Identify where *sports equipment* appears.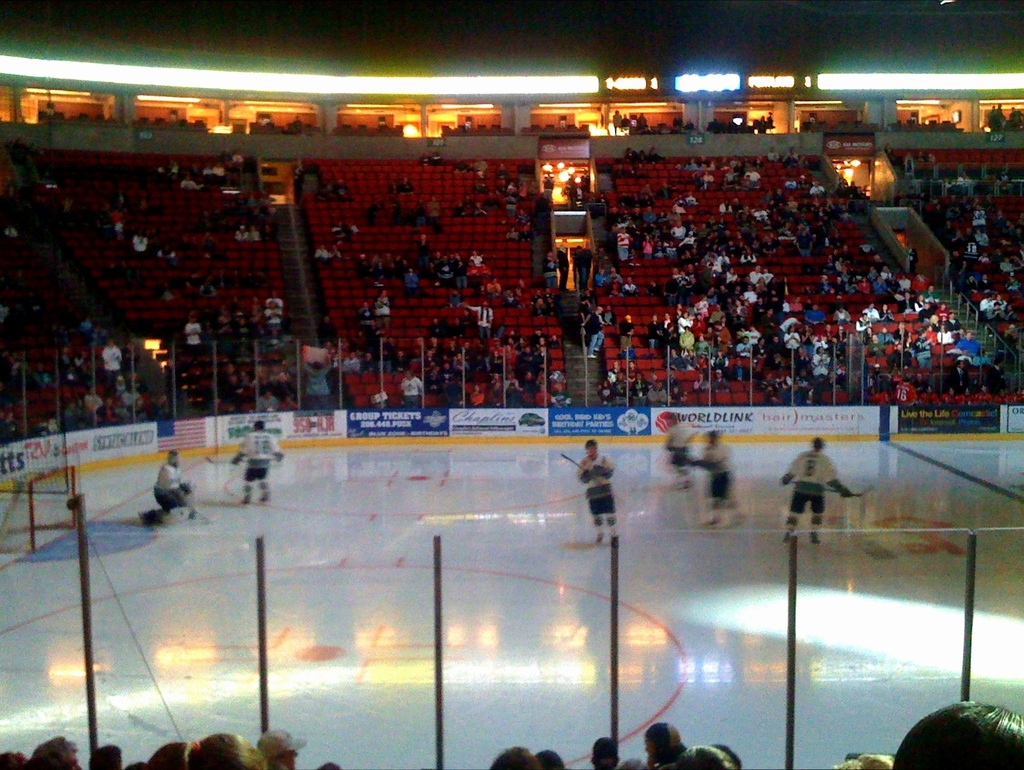
Appears at bbox=[826, 485, 873, 499].
